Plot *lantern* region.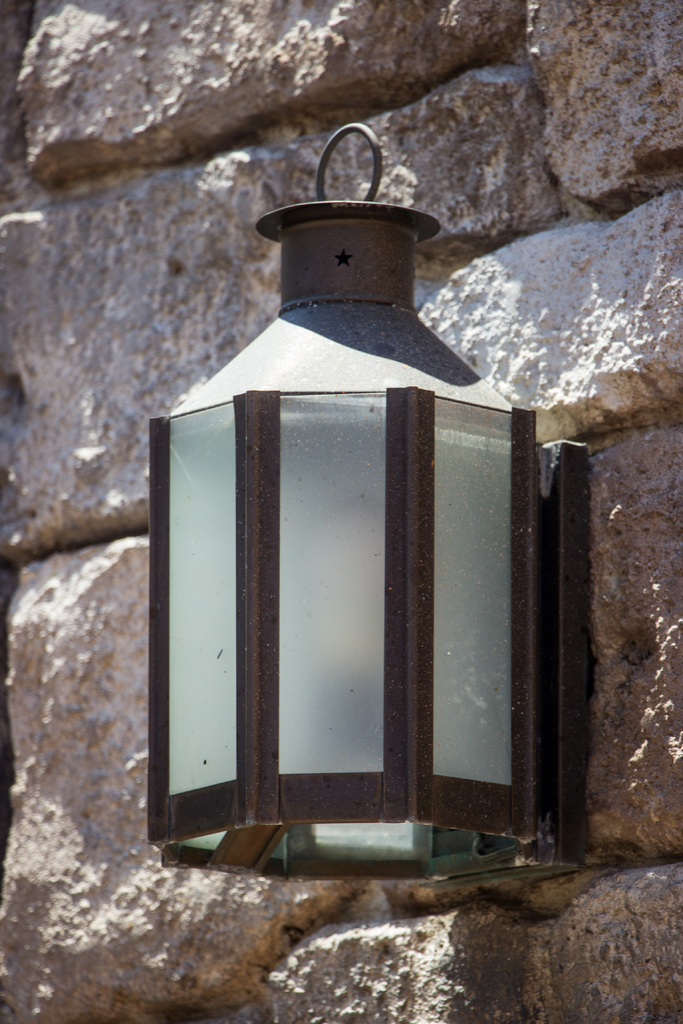
Plotted at <region>193, 127, 543, 906</region>.
